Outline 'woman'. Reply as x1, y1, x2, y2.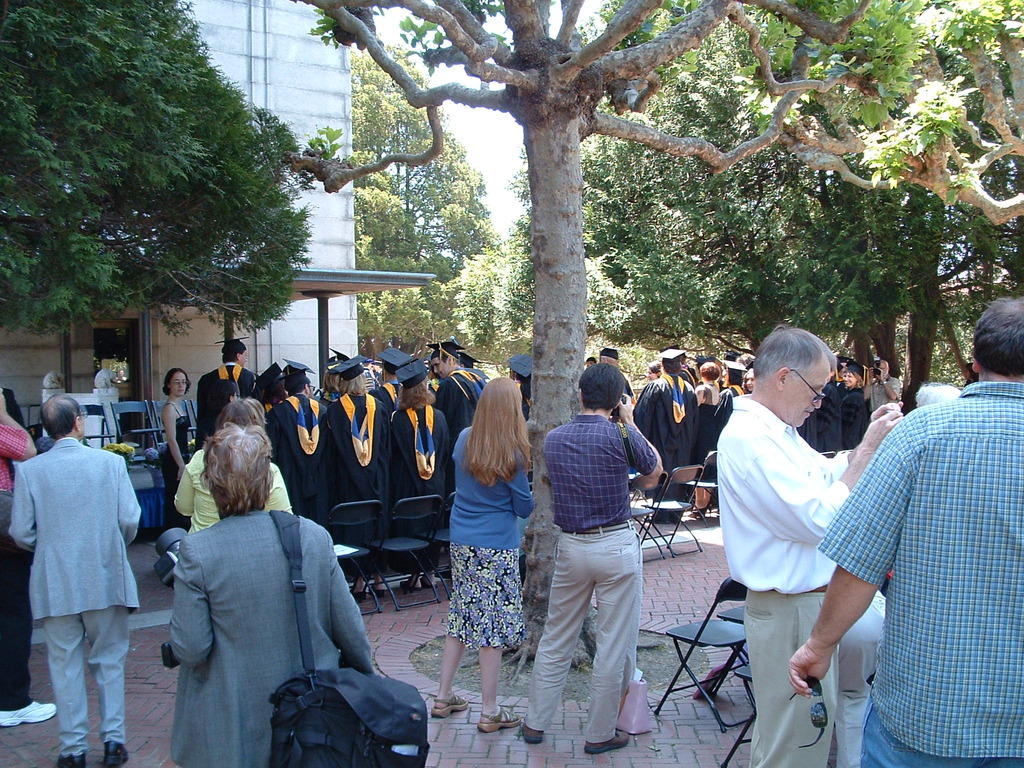
322, 355, 384, 600.
